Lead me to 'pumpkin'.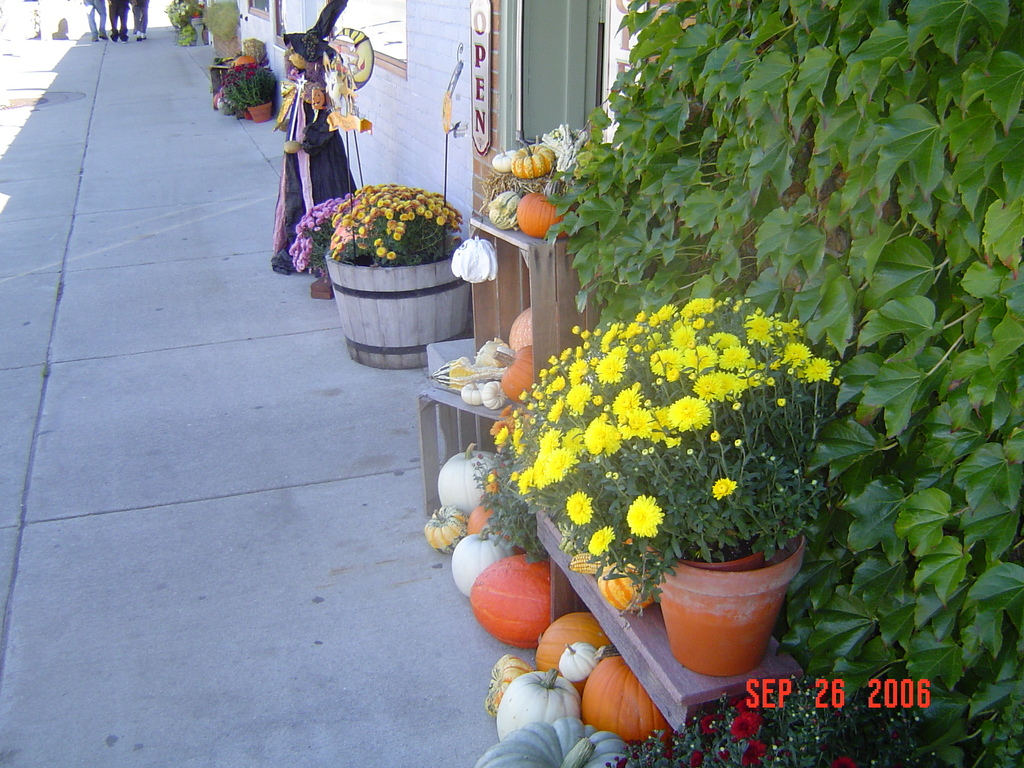
Lead to rect(452, 526, 509, 598).
